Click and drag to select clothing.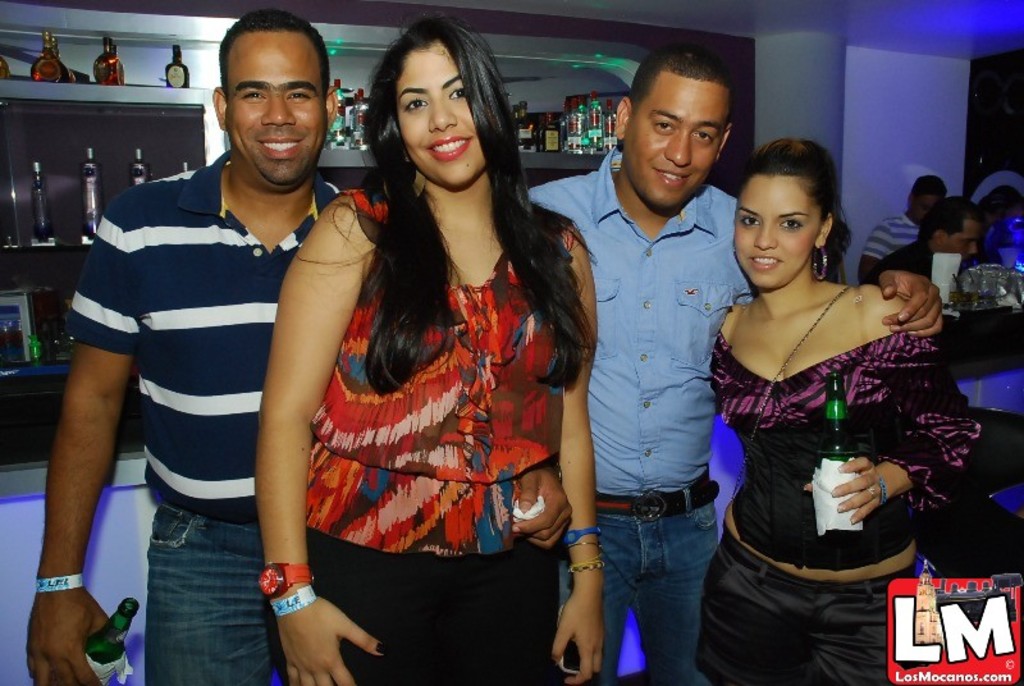
Selection: (x1=864, y1=212, x2=920, y2=265).
